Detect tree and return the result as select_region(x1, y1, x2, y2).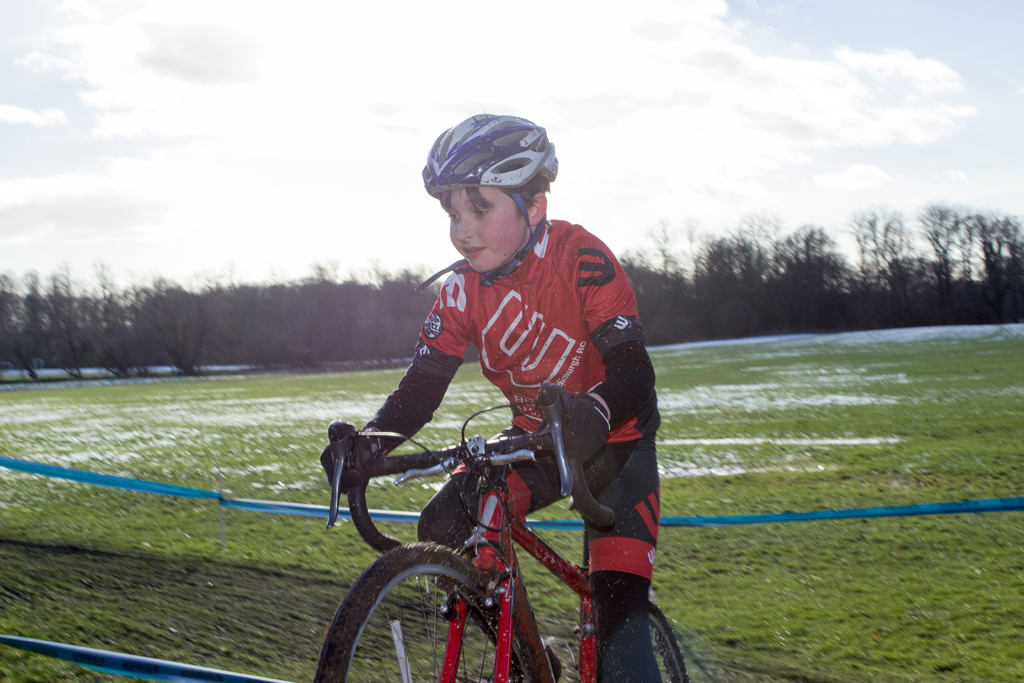
select_region(917, 204, 969, 308).
